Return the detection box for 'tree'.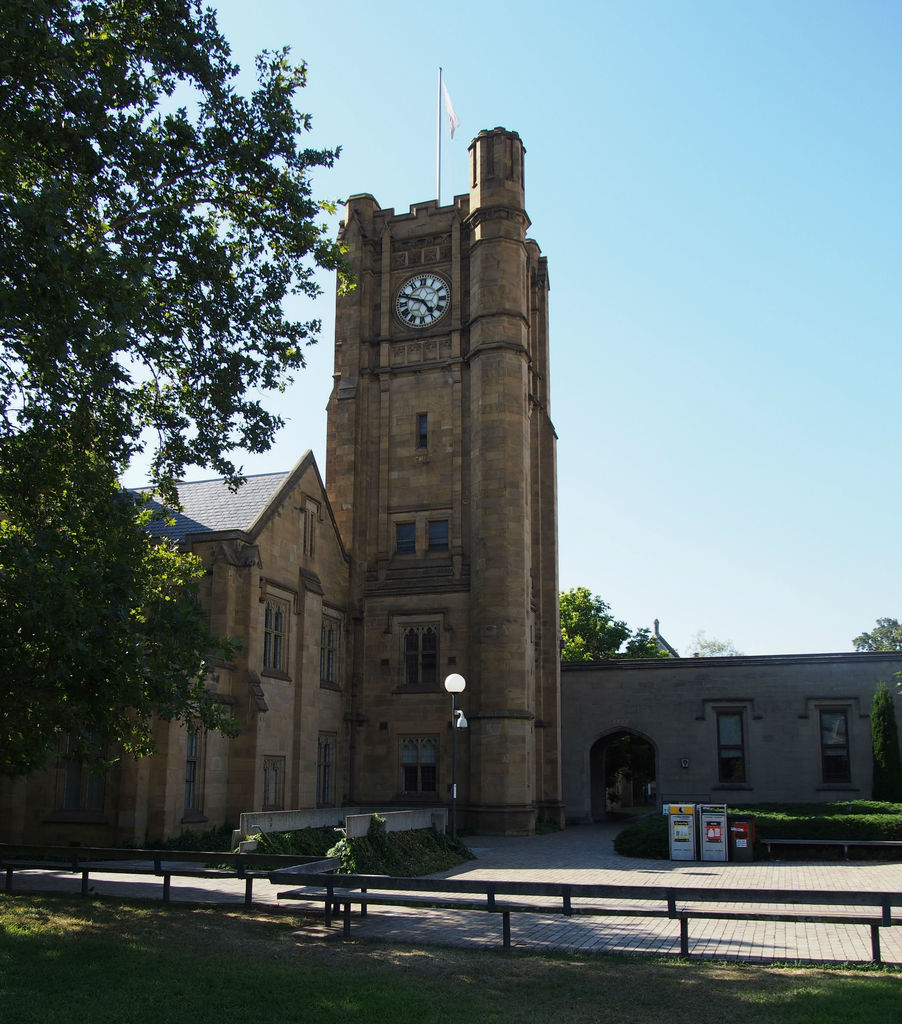
[559, 585, 669, 665].
